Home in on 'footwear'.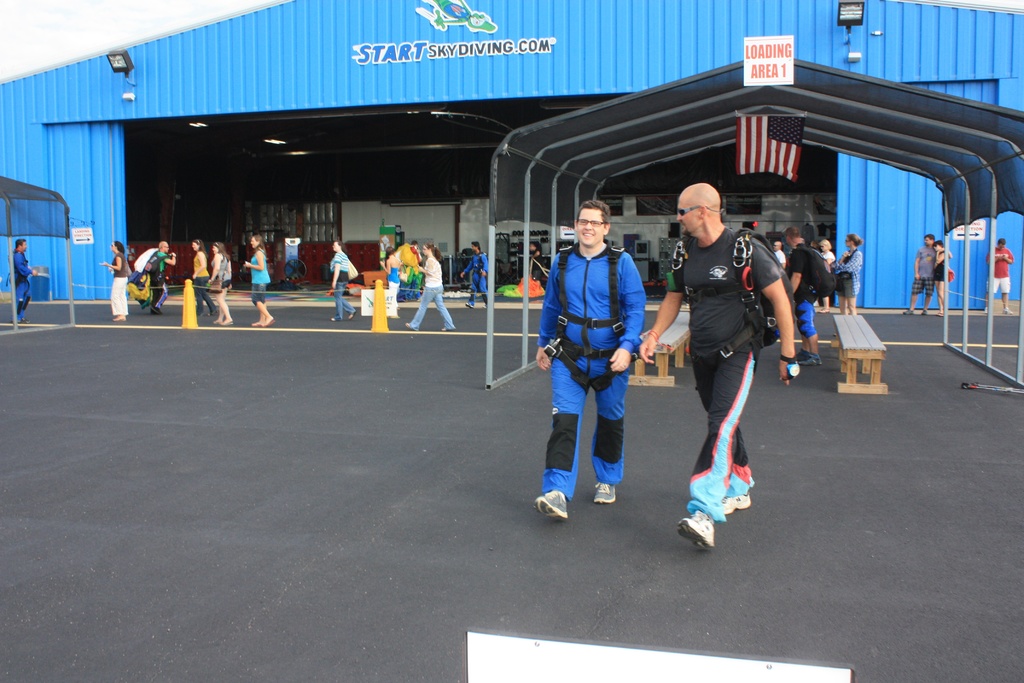
Homed in at (678,509,717,549).
